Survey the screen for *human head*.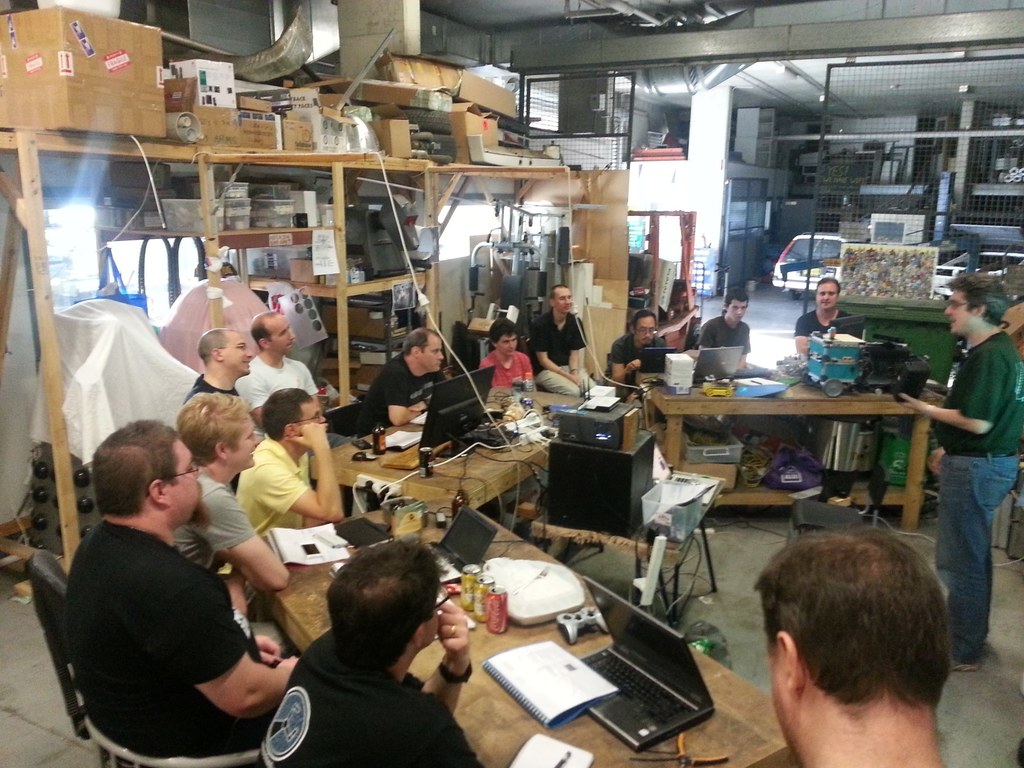
Survey found: BBox(78, 422, 196, 551).
